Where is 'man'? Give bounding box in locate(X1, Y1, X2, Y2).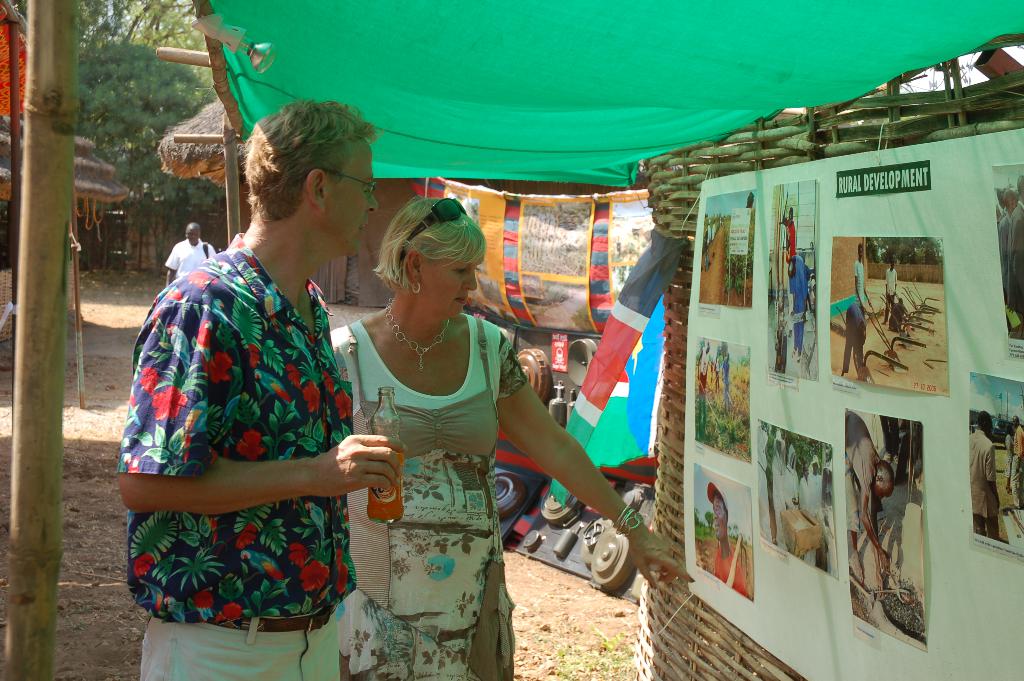
locate(835, 299, 867, 379).
